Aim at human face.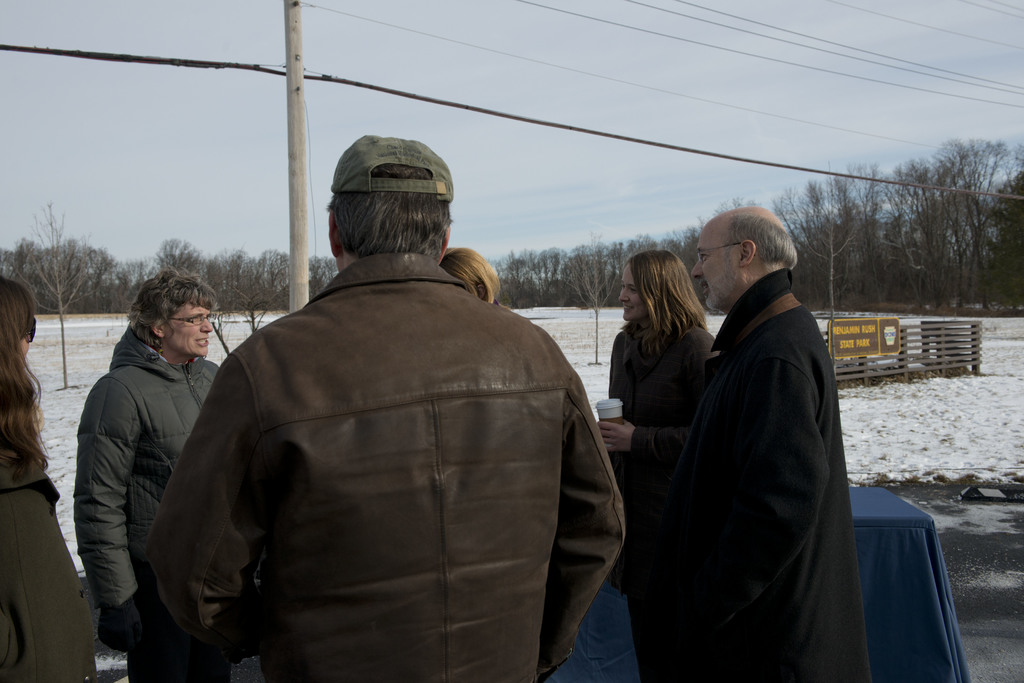
Aimed at 690, 228, 742, 314.
